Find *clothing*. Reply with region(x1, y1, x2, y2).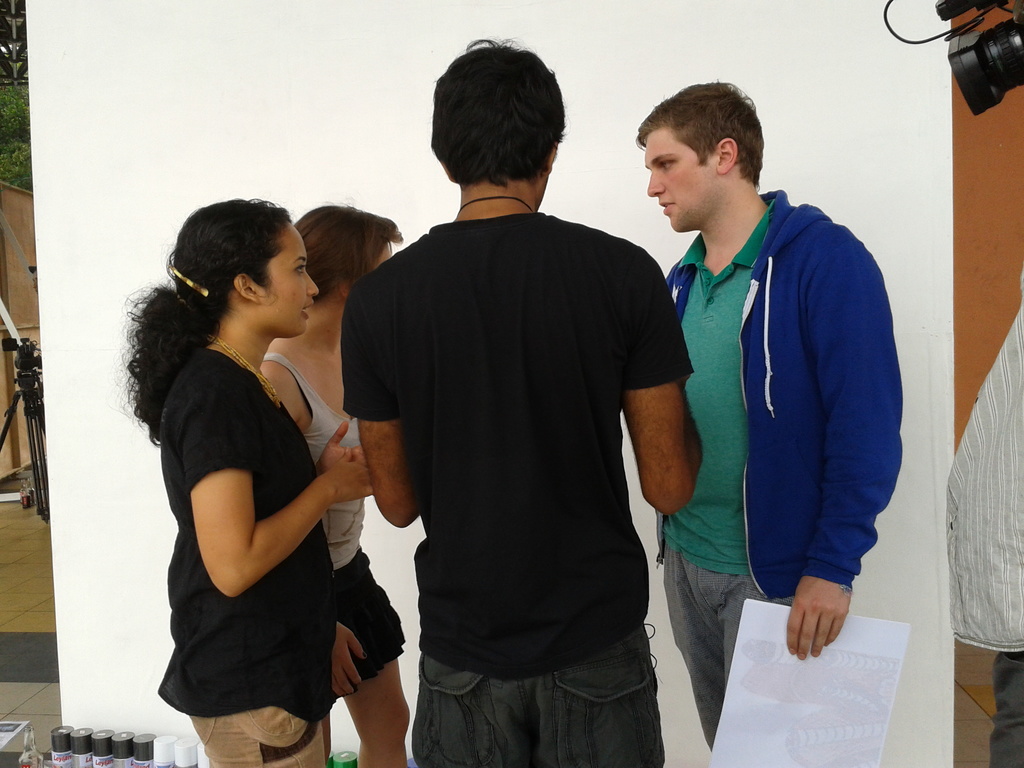
region(950, 255, 1023, 767).
